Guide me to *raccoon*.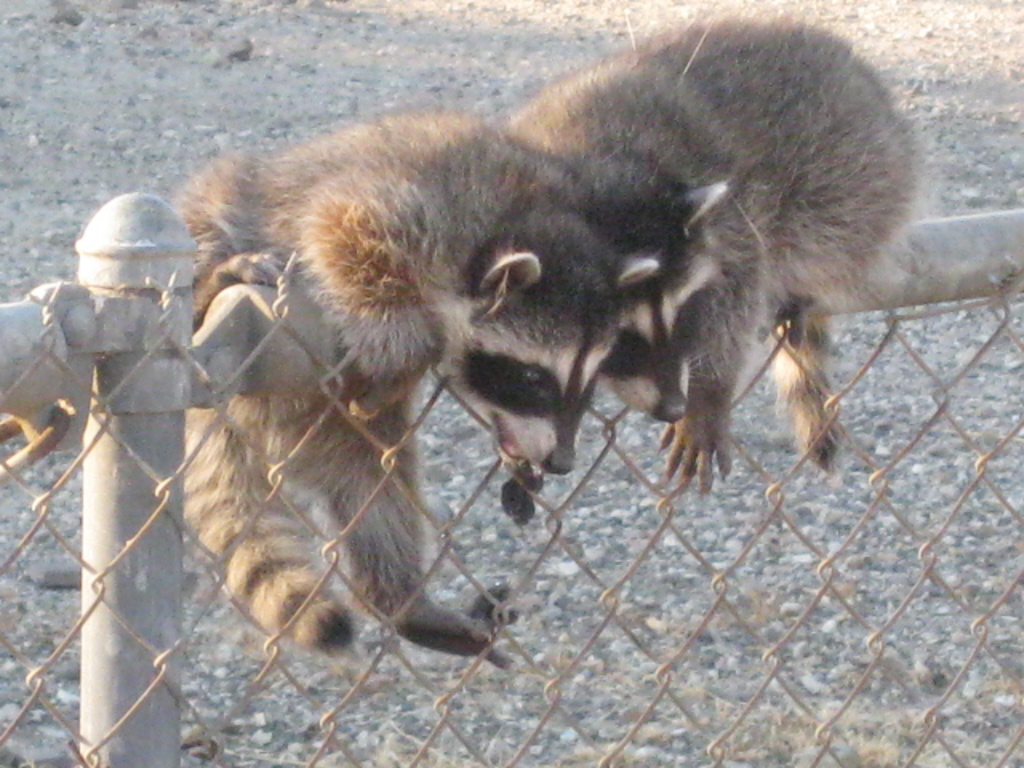
Guidance: detection(506, 18, 925, 499).
